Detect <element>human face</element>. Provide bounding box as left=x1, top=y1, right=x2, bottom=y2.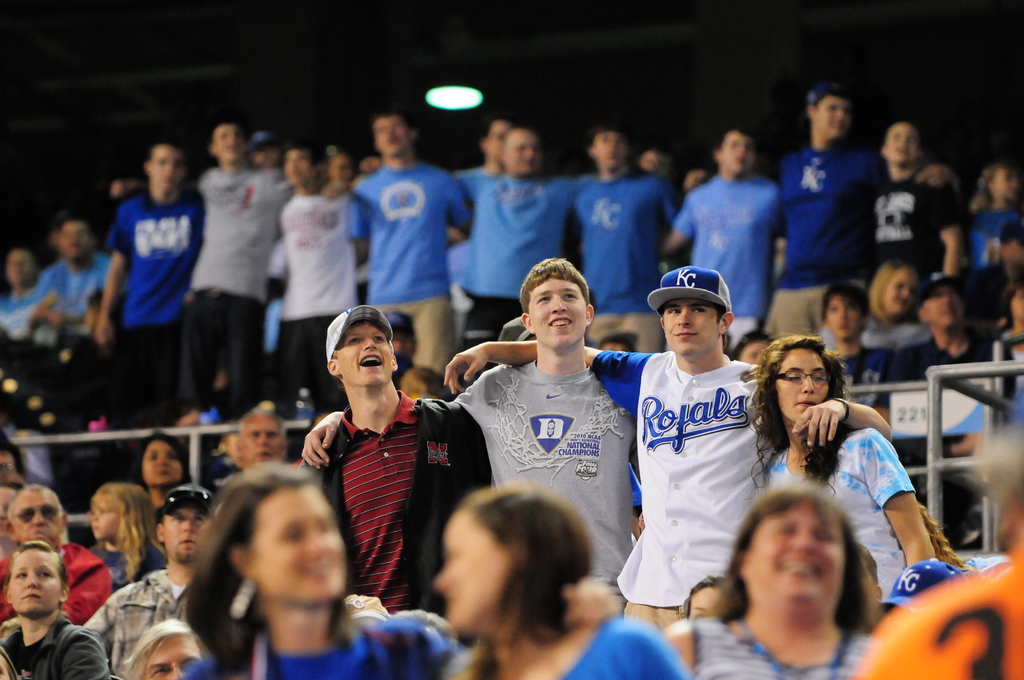
left=8, top=252, right=29, bottom=283.
